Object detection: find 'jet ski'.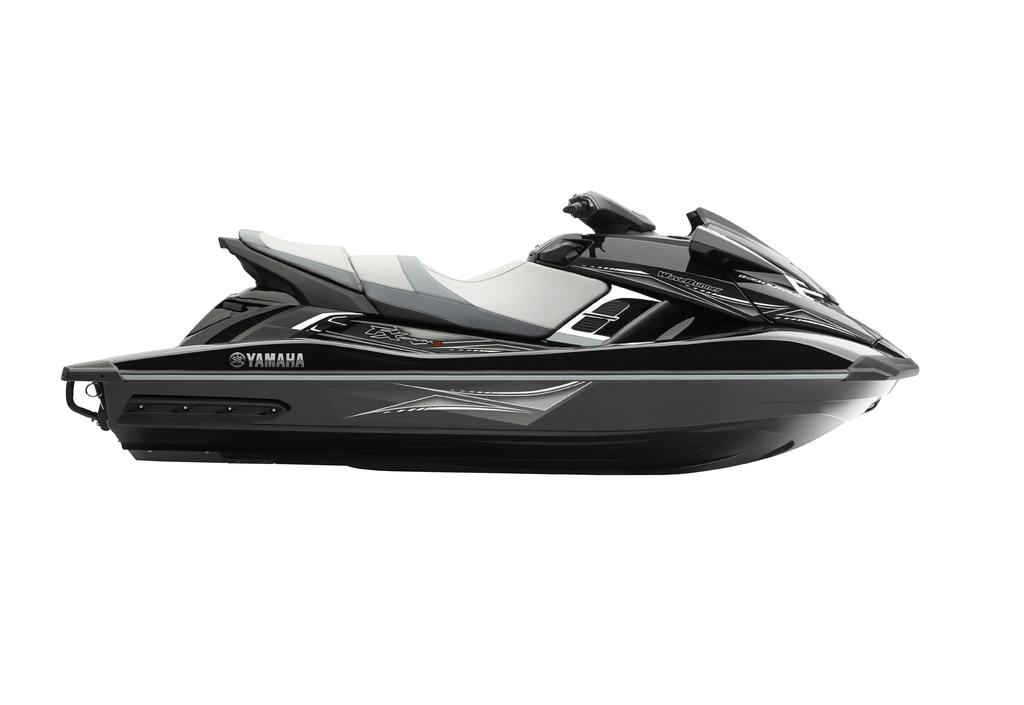
(left=58, top=191, right=920, bottom=474).
